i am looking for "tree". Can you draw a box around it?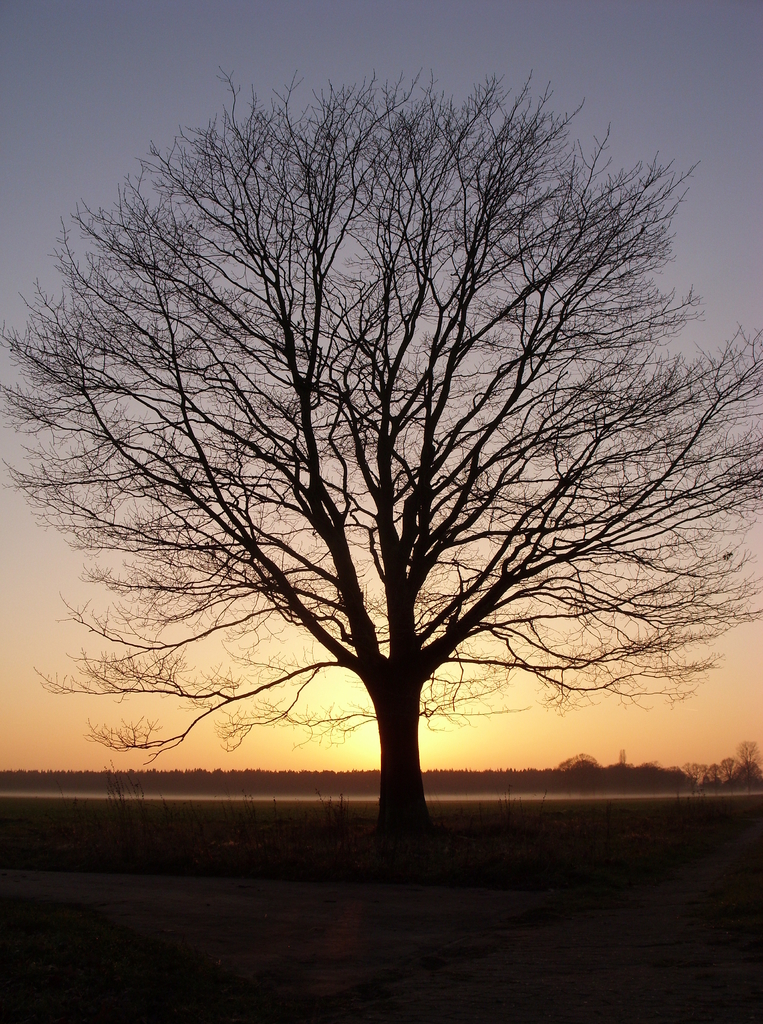
Sure, the bounding box is rect(17, 49, 728, 883).
